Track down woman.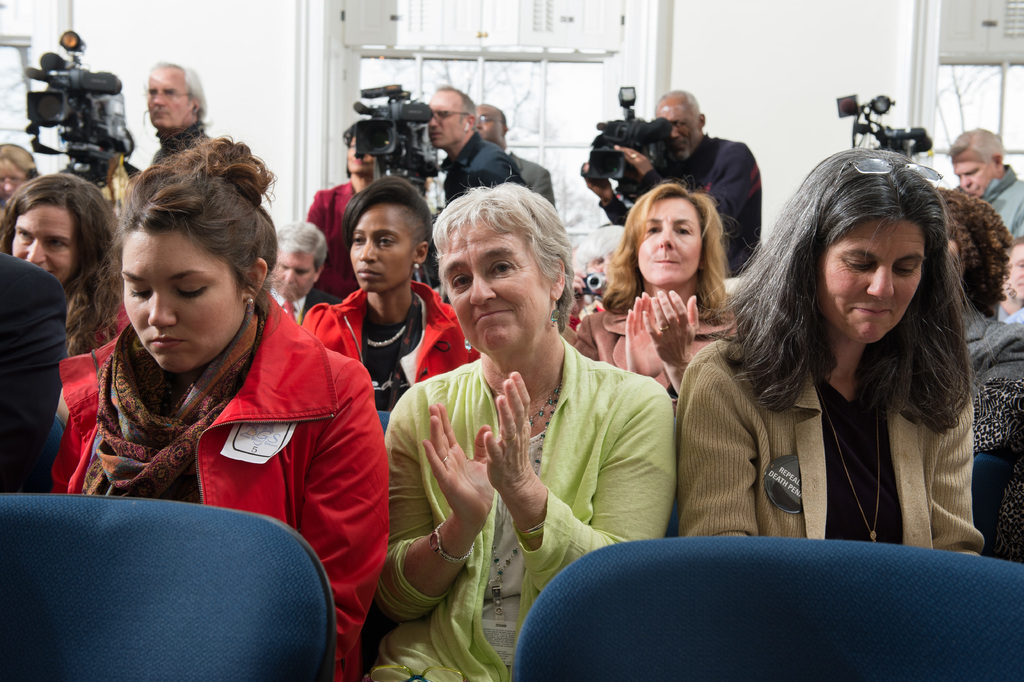
Tracked to locate(304, 175, 484, 417).
